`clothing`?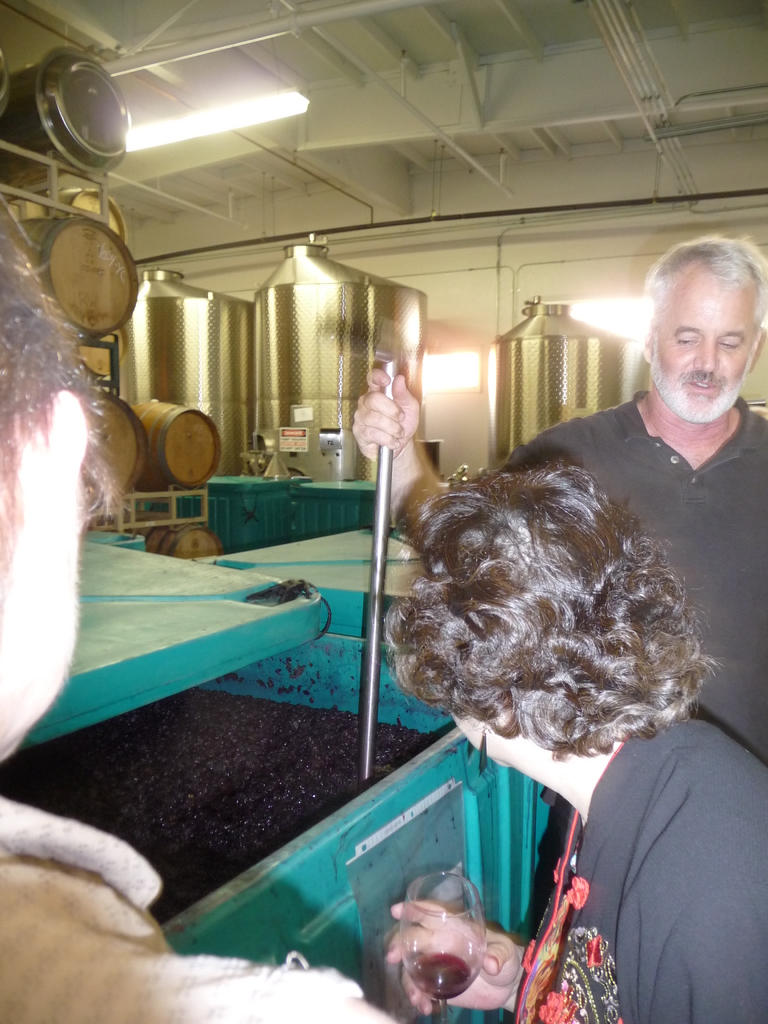
box(497, 395, 767, 767)
